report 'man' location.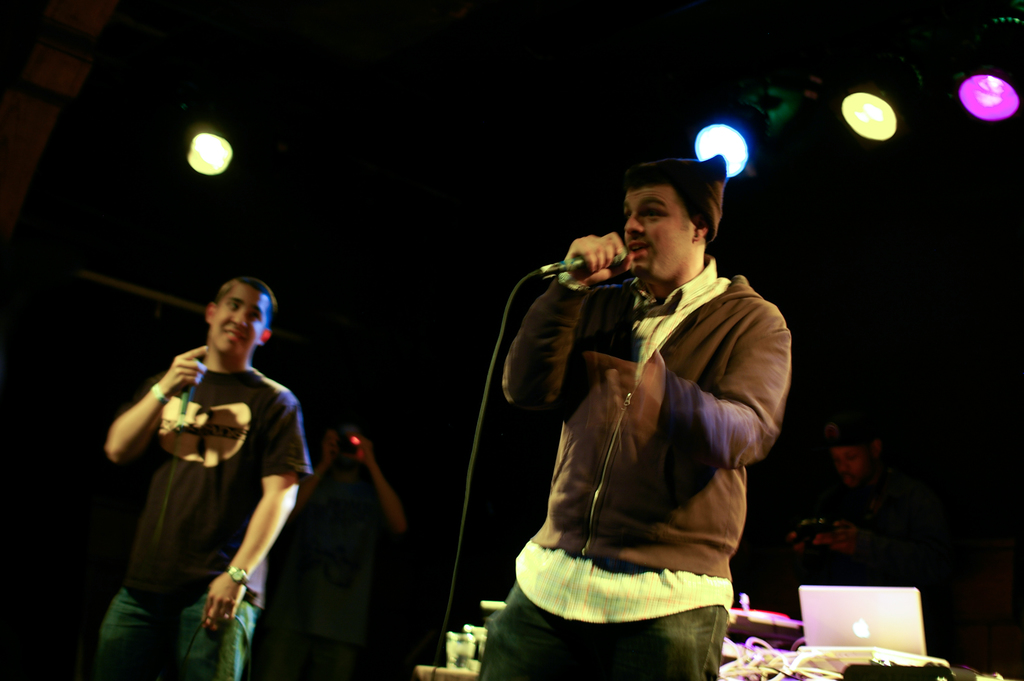
Report: locate(93, 272, 324, 662).
